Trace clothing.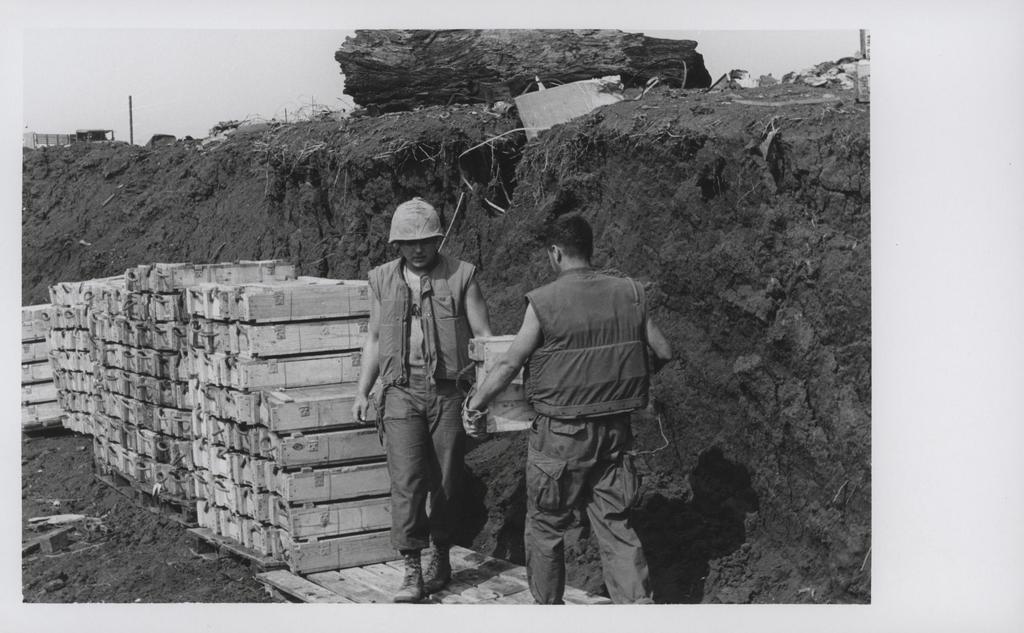
Traced to bbox=[522, 266, 654, 422].
